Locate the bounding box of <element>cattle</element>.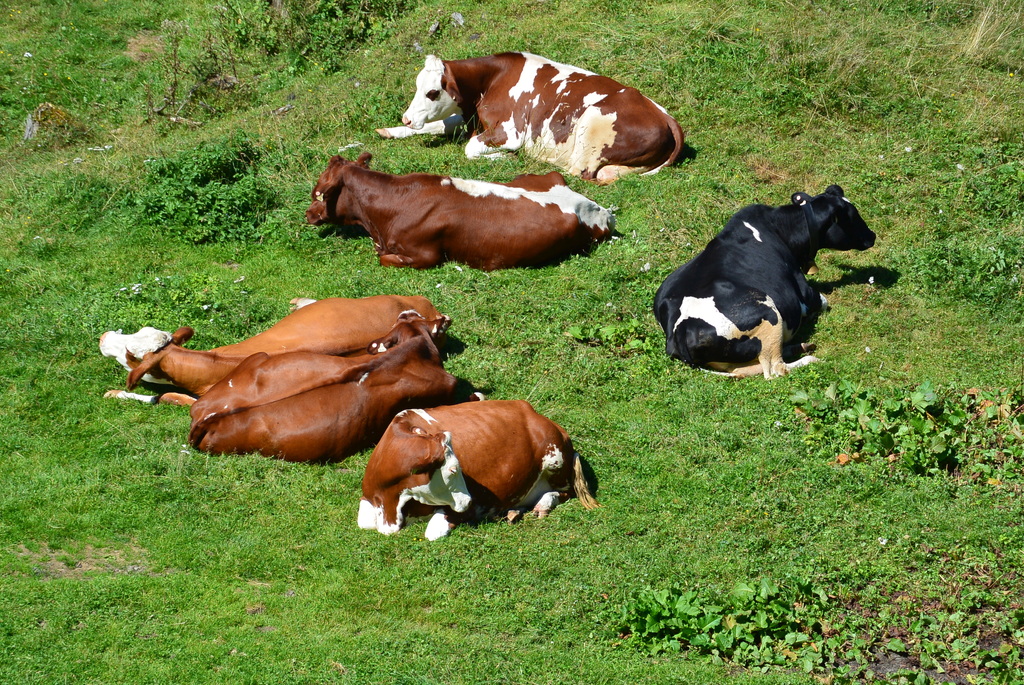
Bounding box: [95, 297, 445, 410].
